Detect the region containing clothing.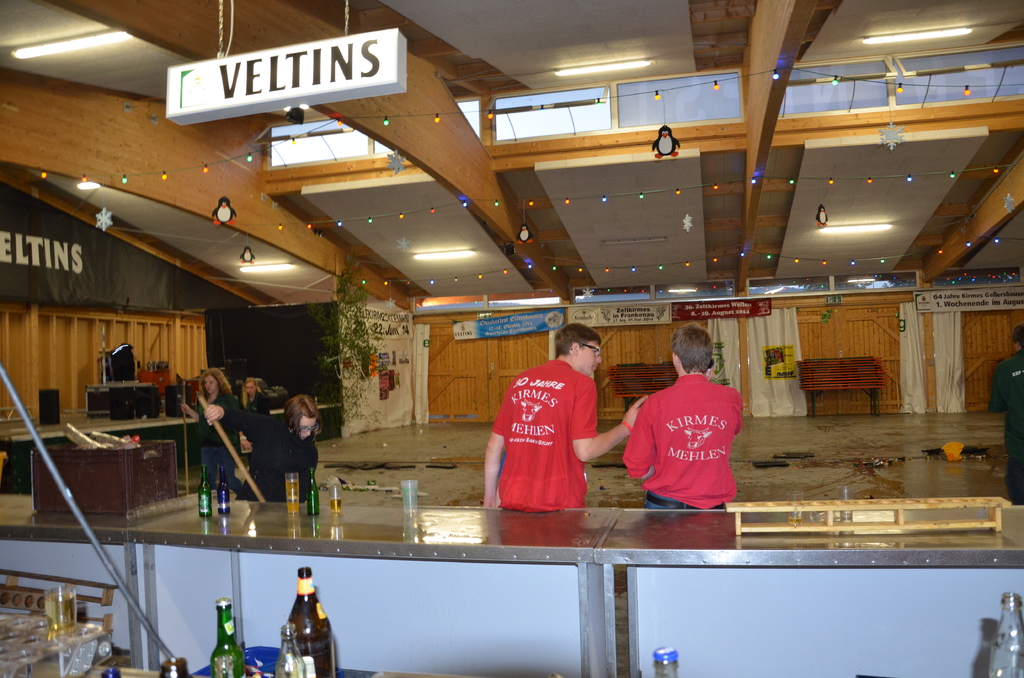
locate(986, 348, 1023, 507).
